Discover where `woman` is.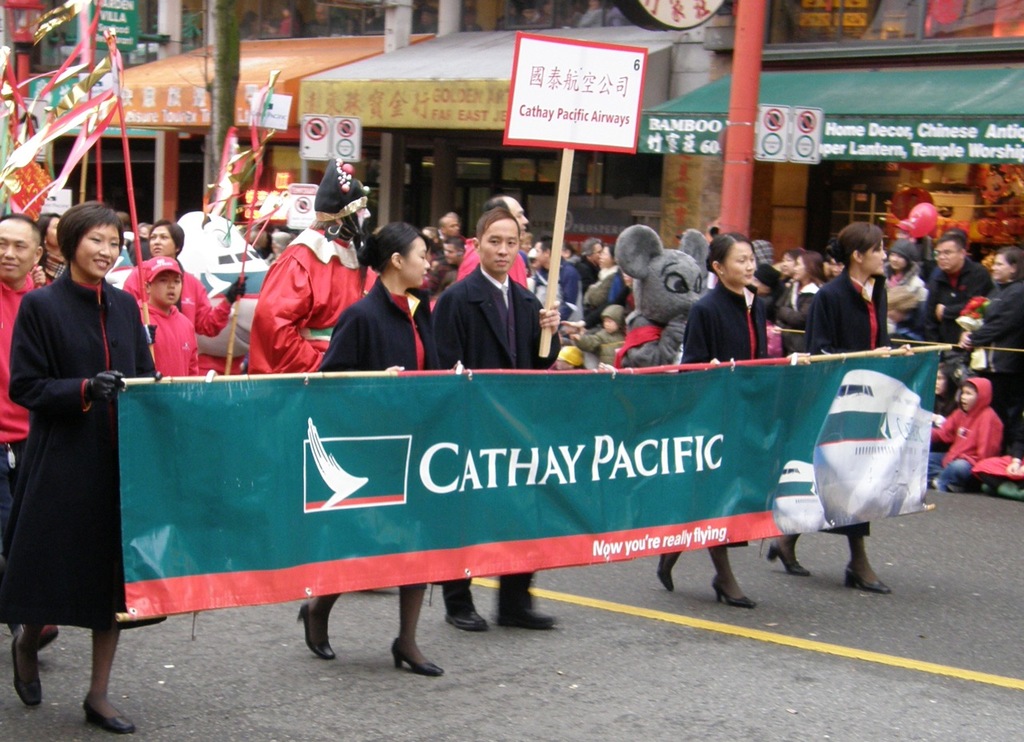
Discovered at 766 251 826 337.
